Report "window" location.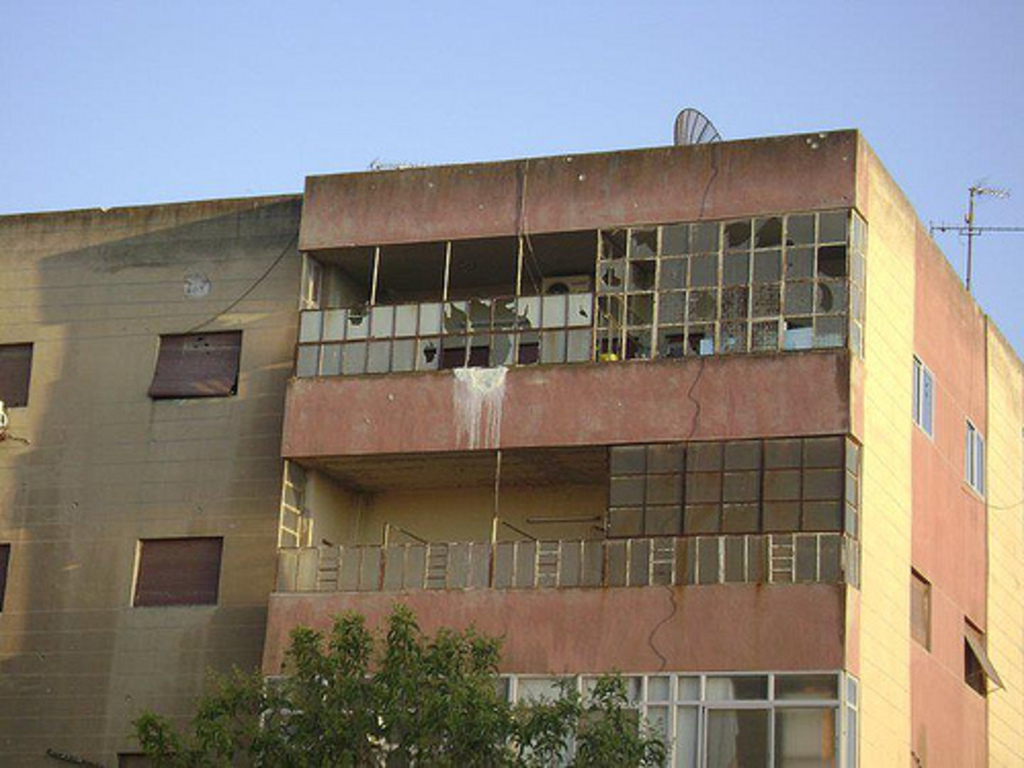
Report: [911,352,936,430].
